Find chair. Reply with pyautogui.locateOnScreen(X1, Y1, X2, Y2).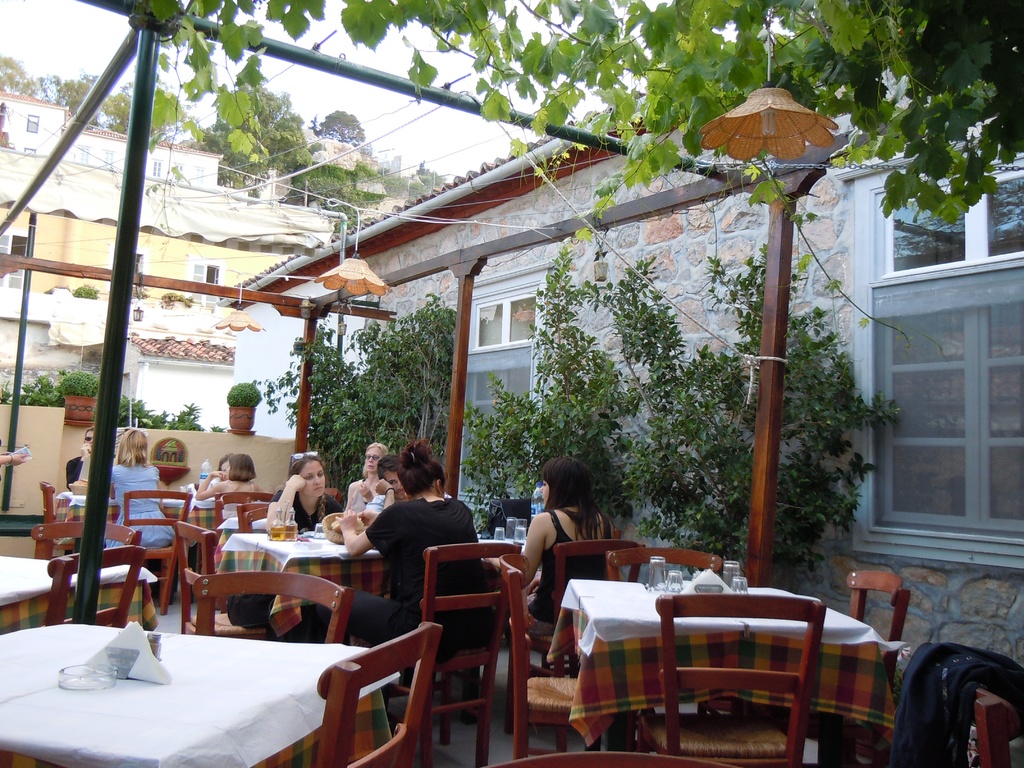
pyautogui.locateOnScreen(605, 547, 731, 756).
